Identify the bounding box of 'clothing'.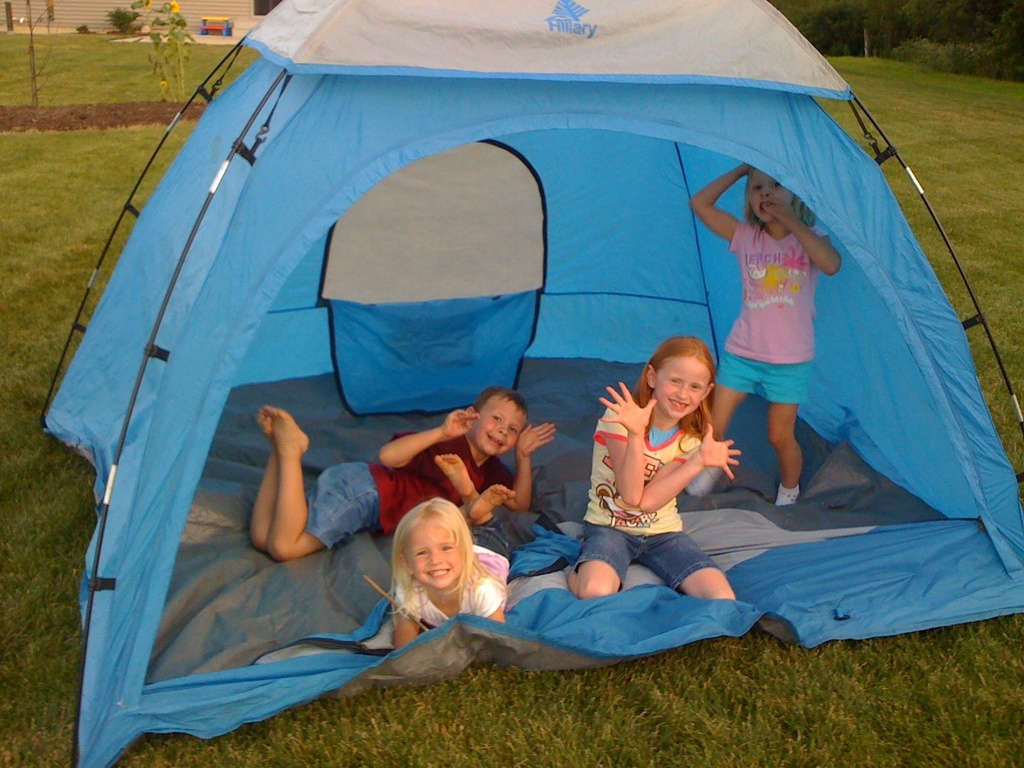
rect(304, 441, 511, 548).
